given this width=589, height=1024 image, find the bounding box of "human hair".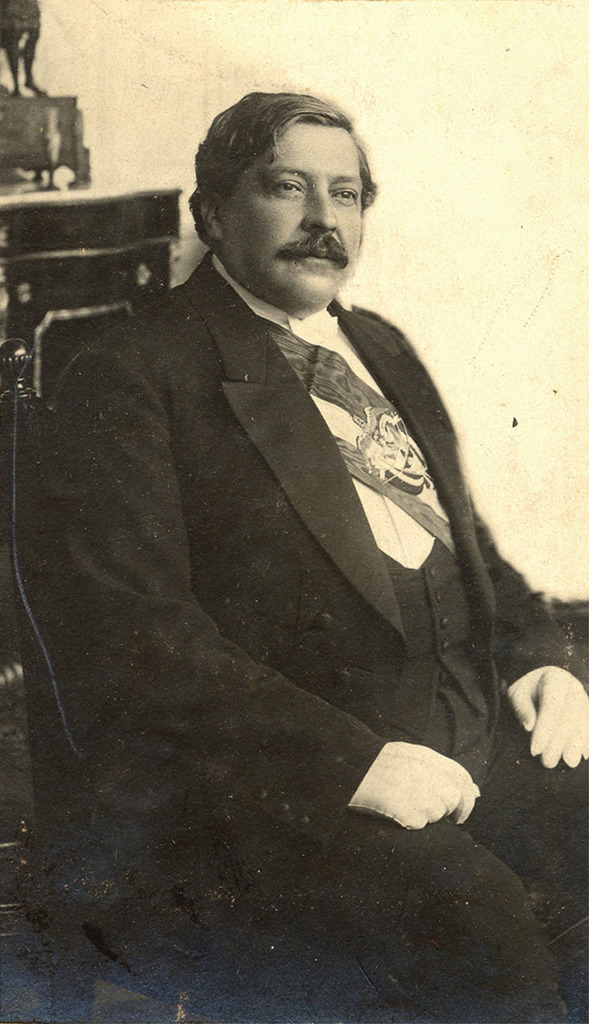
locate(187, 85, 367, 255).
